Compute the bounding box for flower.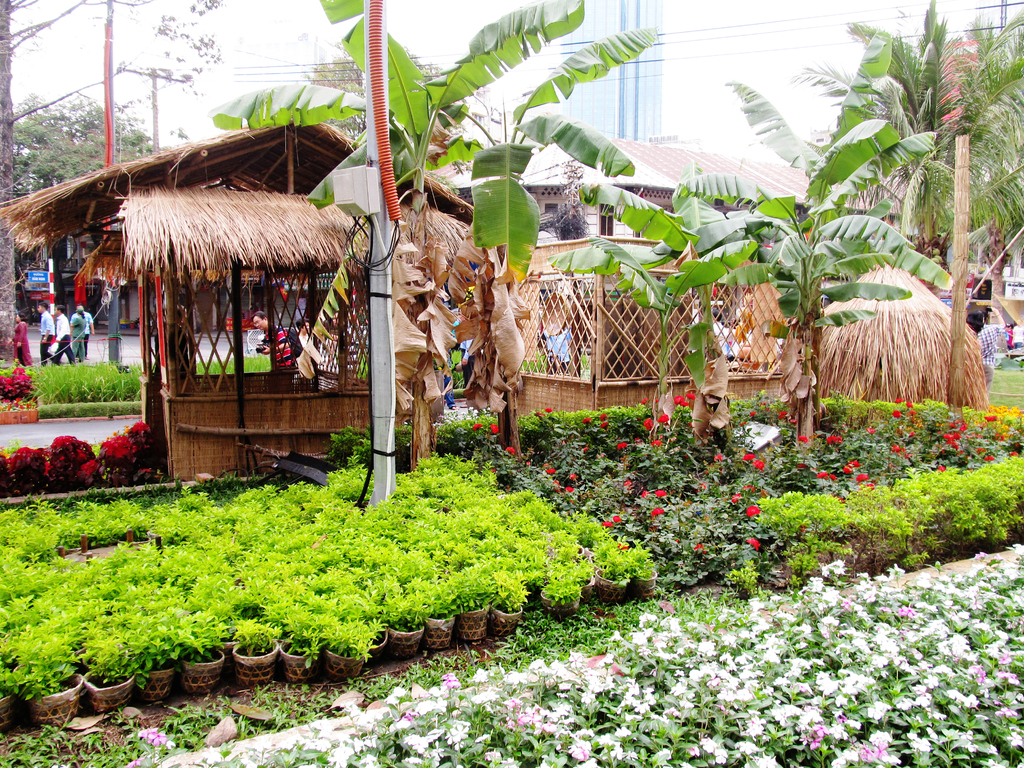
(left=897, top=397, right=904, bottom=404).
